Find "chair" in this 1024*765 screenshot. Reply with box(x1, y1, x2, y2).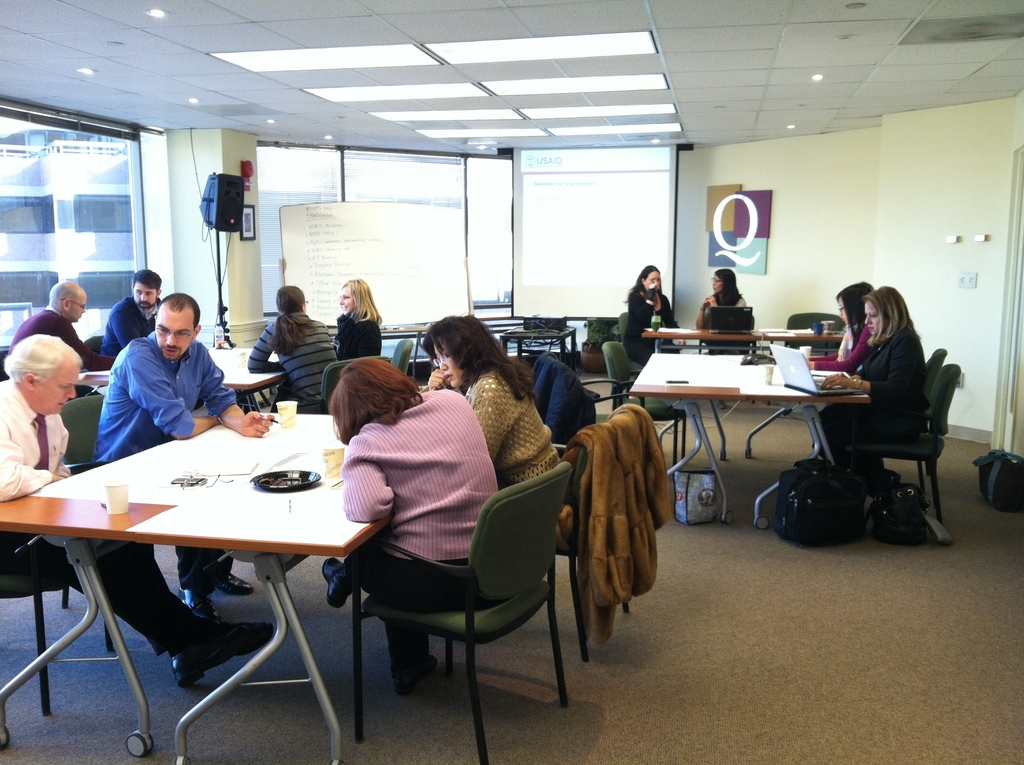
box(769, 308, 847, 410).
